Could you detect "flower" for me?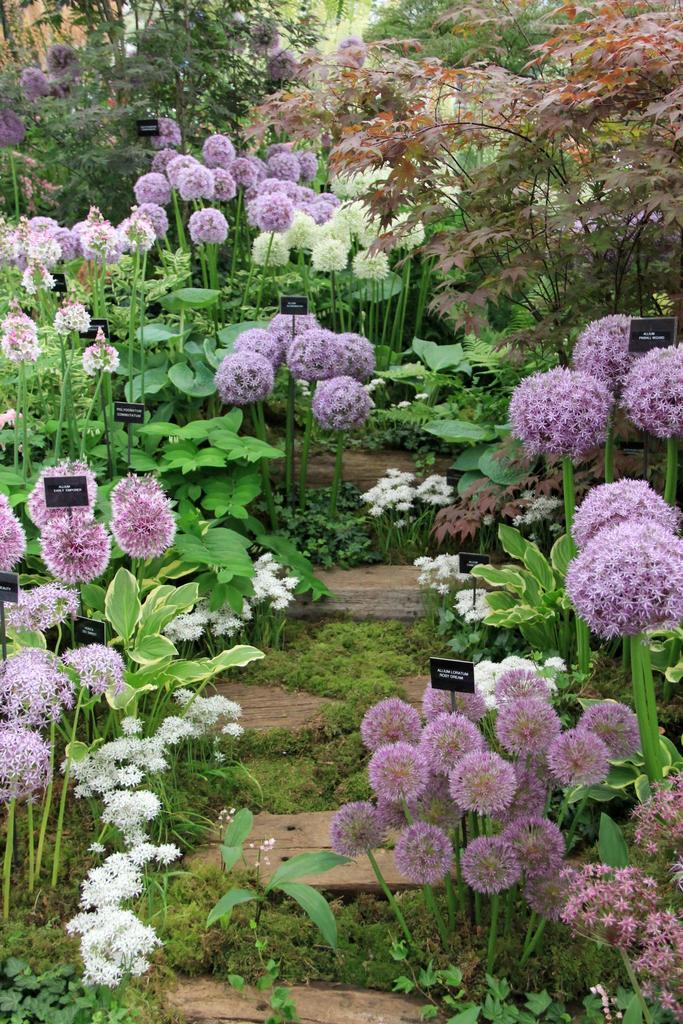
Detection result: (120, 221, 159, 254).
